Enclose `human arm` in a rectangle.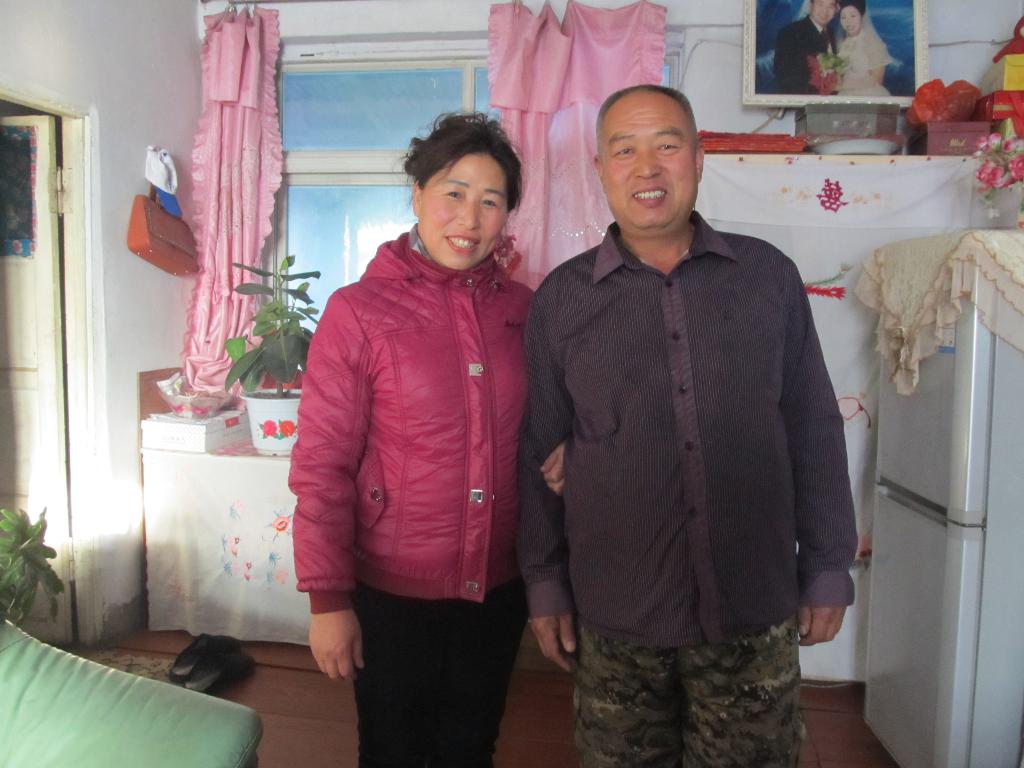
(left=513, top=295, right=588, bottom=671).
